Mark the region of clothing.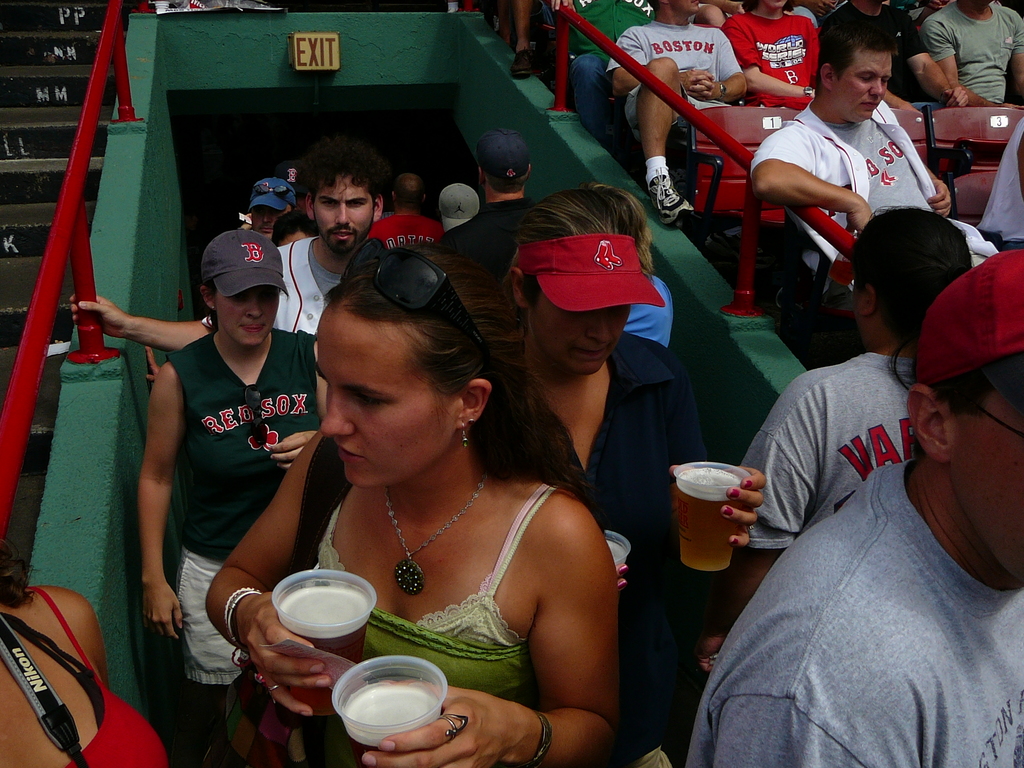
Region: {"x1": 718, "y1": 13, "x2": 826, "y2": 108}.
